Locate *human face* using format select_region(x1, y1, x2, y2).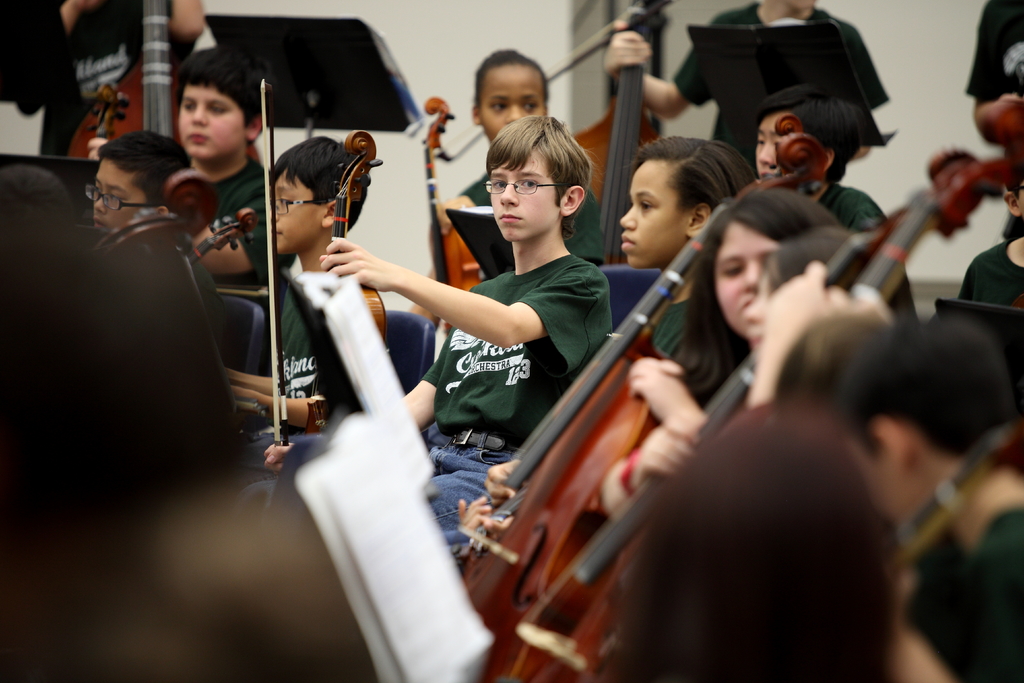
select_region(619, 157, 684, 268).
